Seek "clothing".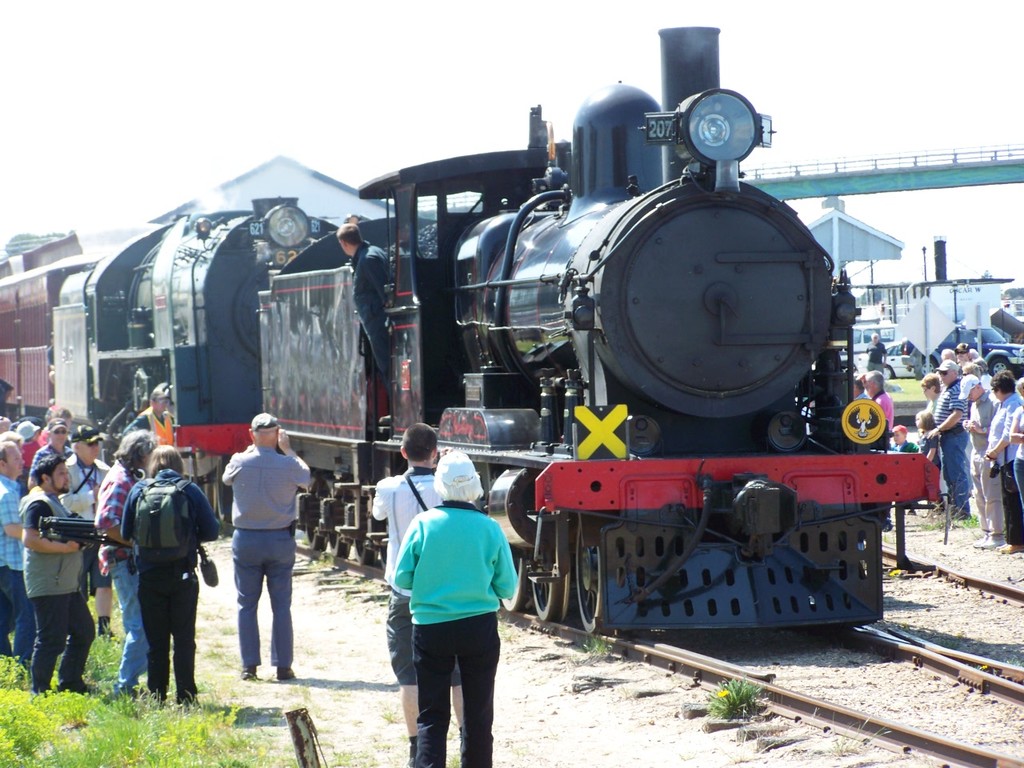
(left=957, top=391, right=1010, bottom=520).
